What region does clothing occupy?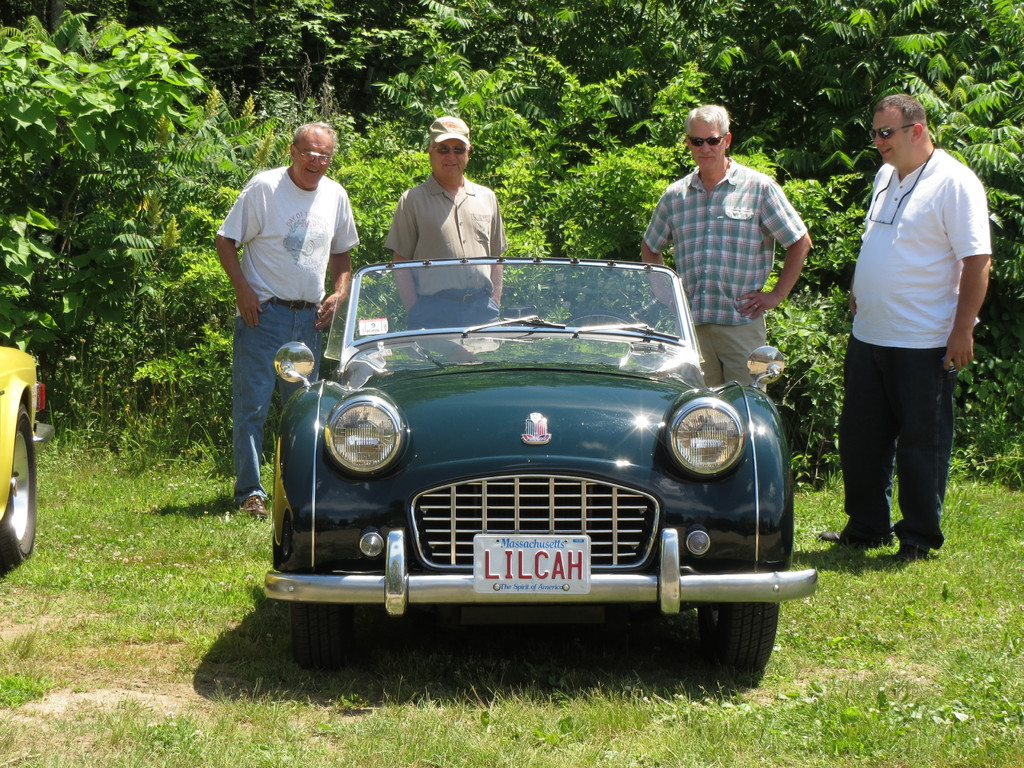
[214,165,357,490].
